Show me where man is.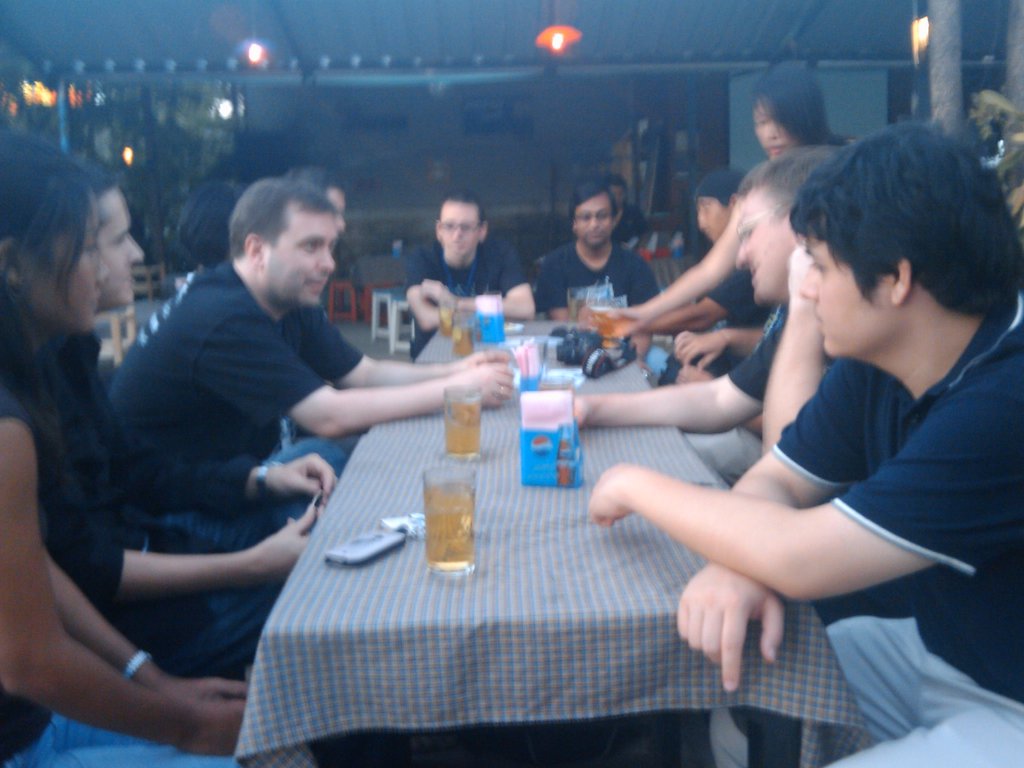
man is at <region>404, 186, 536, 360</region>.
